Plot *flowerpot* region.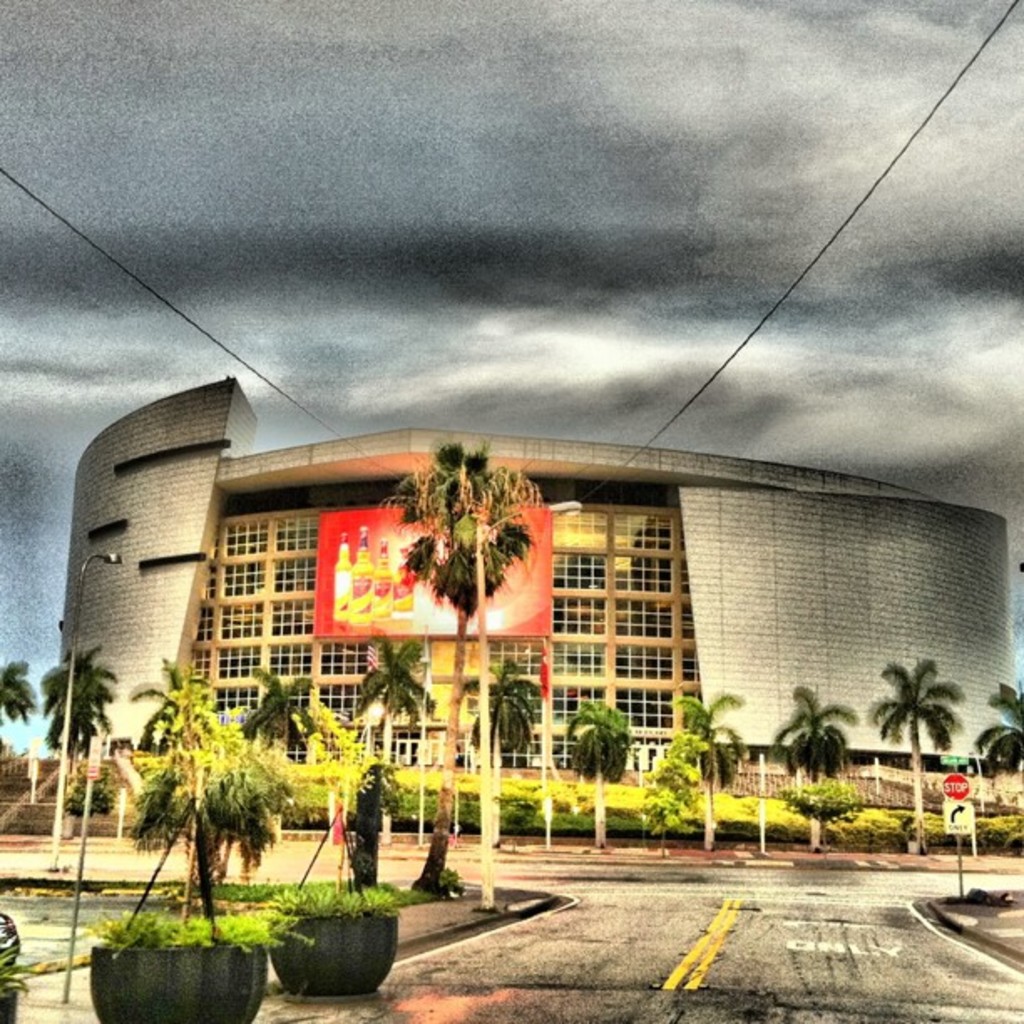
Plotted at 268, 890, 405, 1012.
